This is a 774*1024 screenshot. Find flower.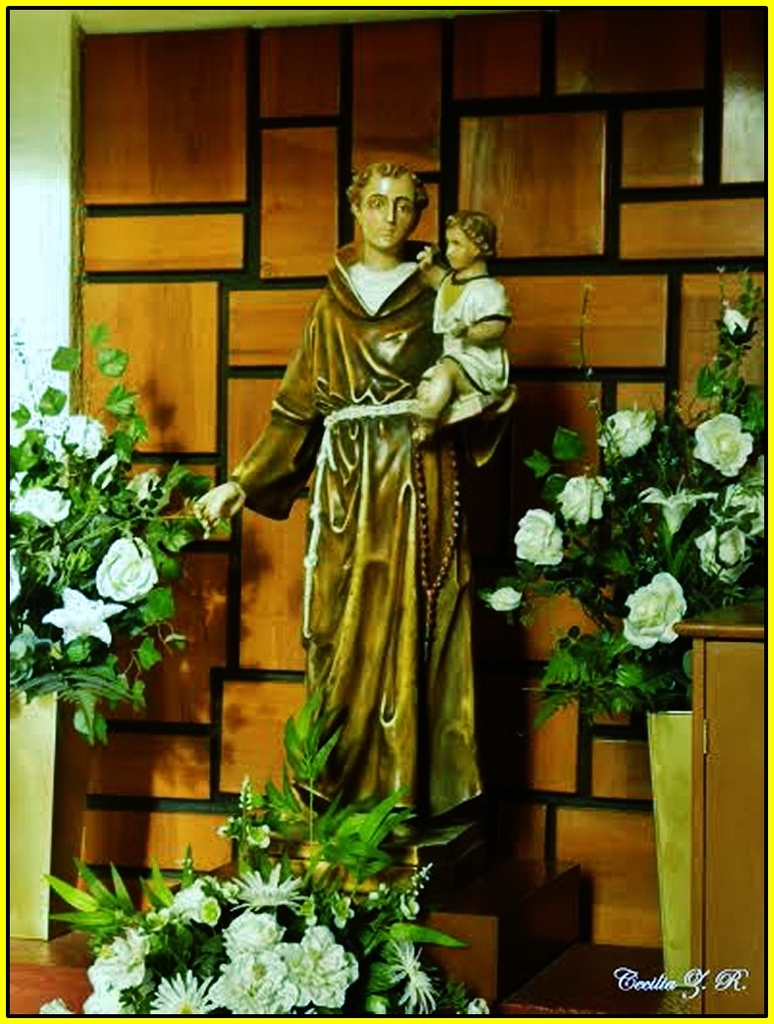
Bounding box: {"left": 60, "top": 414, "right": 97, "bottom": 451}.
